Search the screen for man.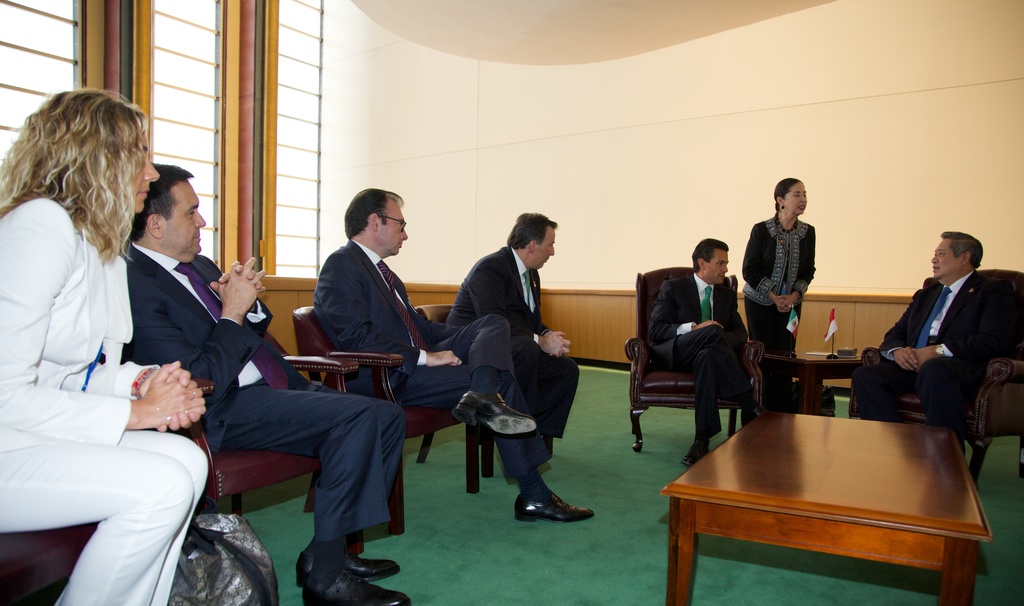
Found at <box>117,163,412,605</box>.
